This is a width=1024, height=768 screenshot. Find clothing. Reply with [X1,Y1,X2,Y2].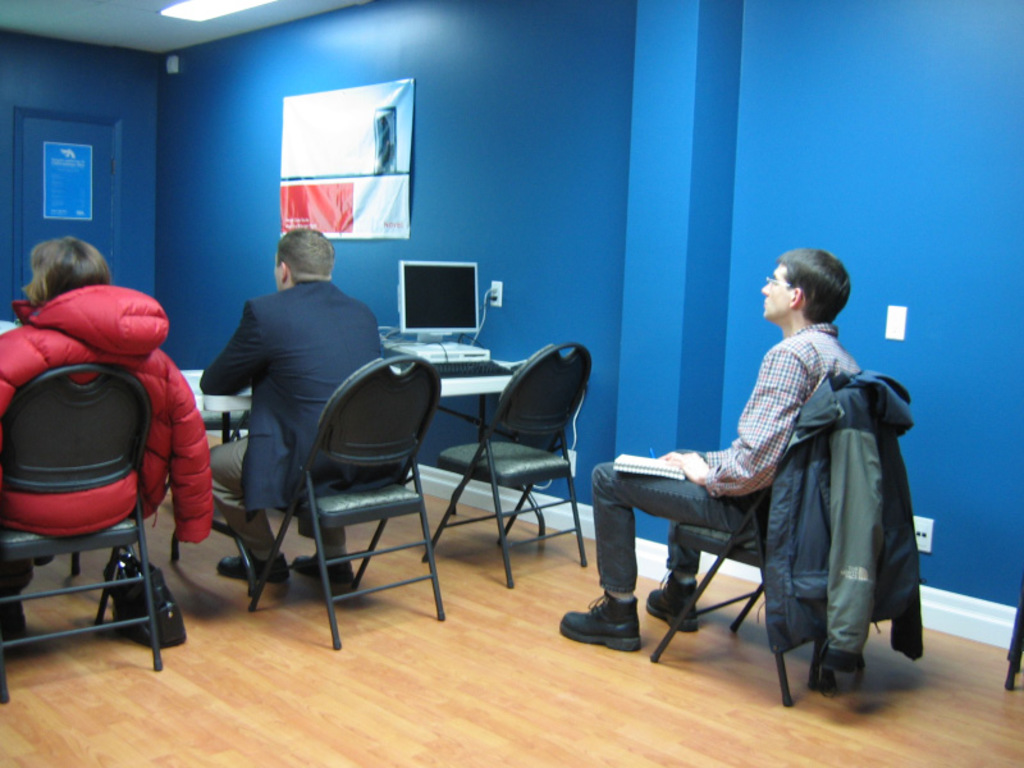
[204,282,392,567].
